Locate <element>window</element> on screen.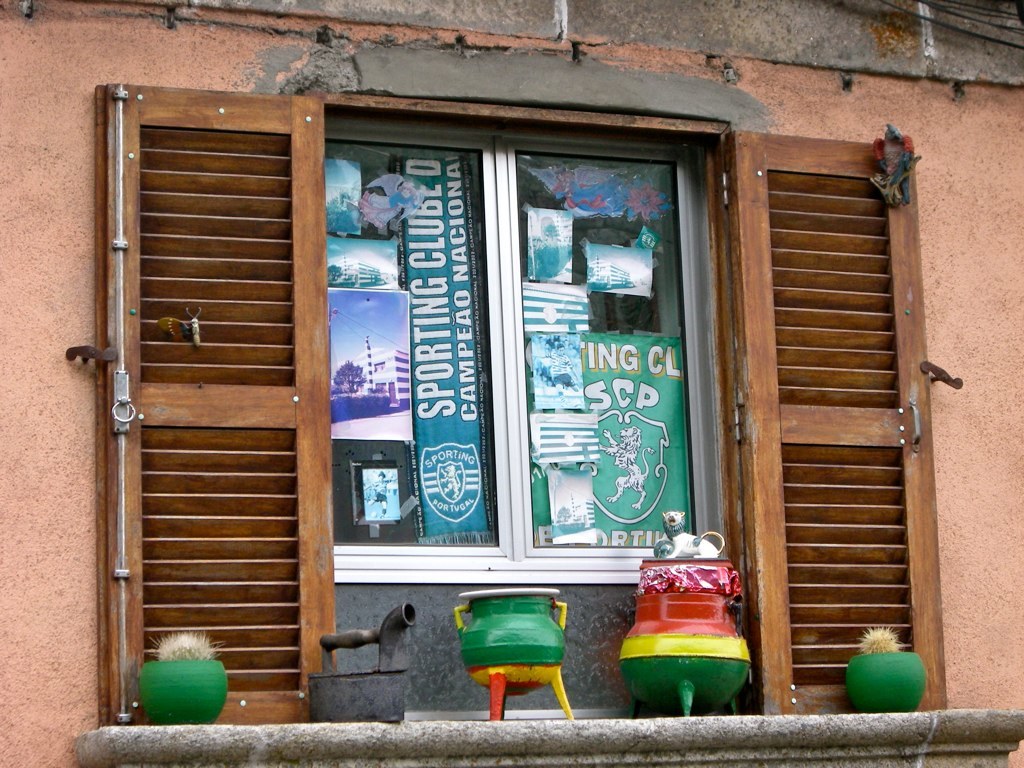
On screen at (left=317, top=97, right=767, bottom=716).
